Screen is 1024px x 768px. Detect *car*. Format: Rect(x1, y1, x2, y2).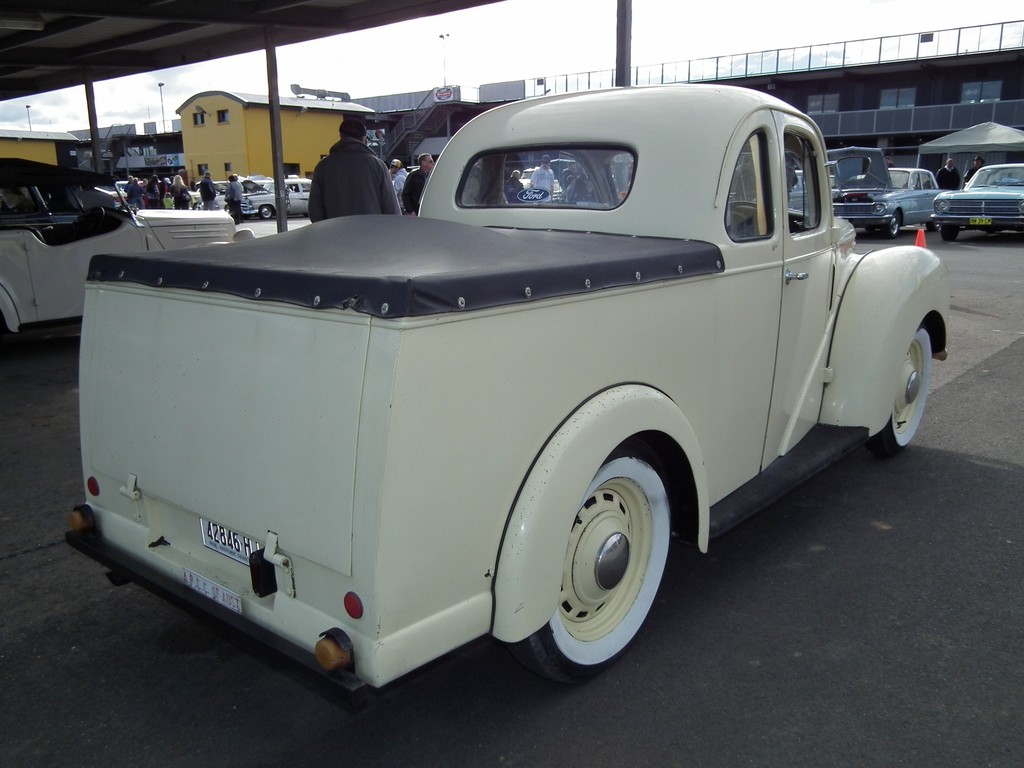
Rect(0, 154, 256, 344).
